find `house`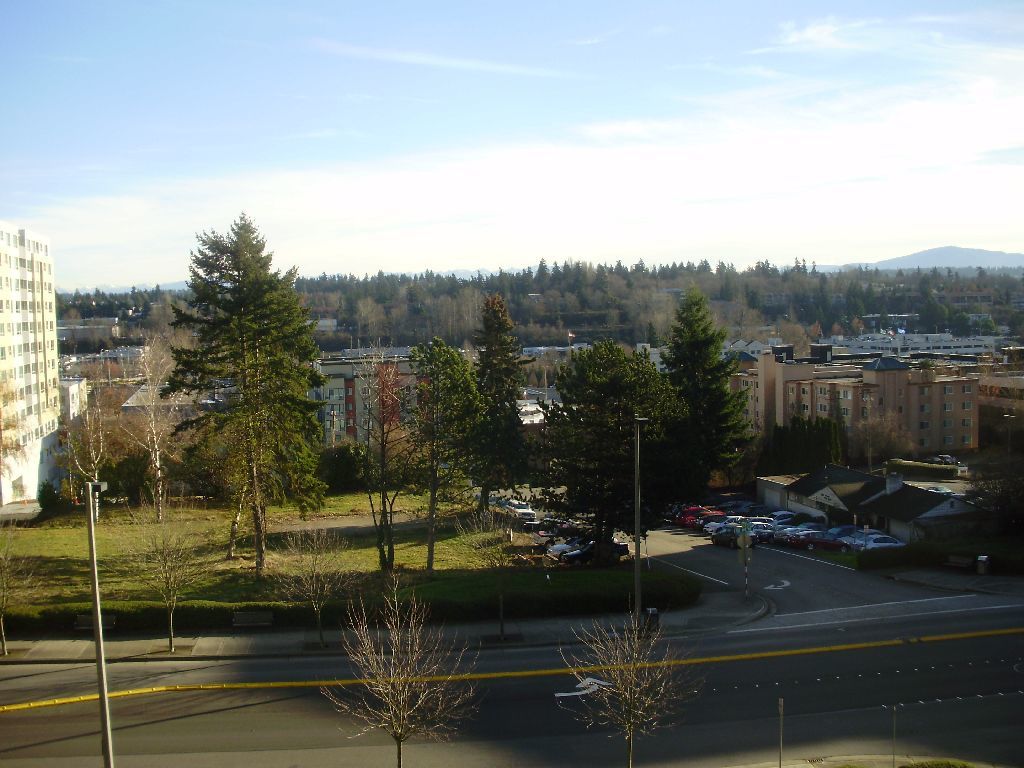
select_region(720, 338, 774, 449)
